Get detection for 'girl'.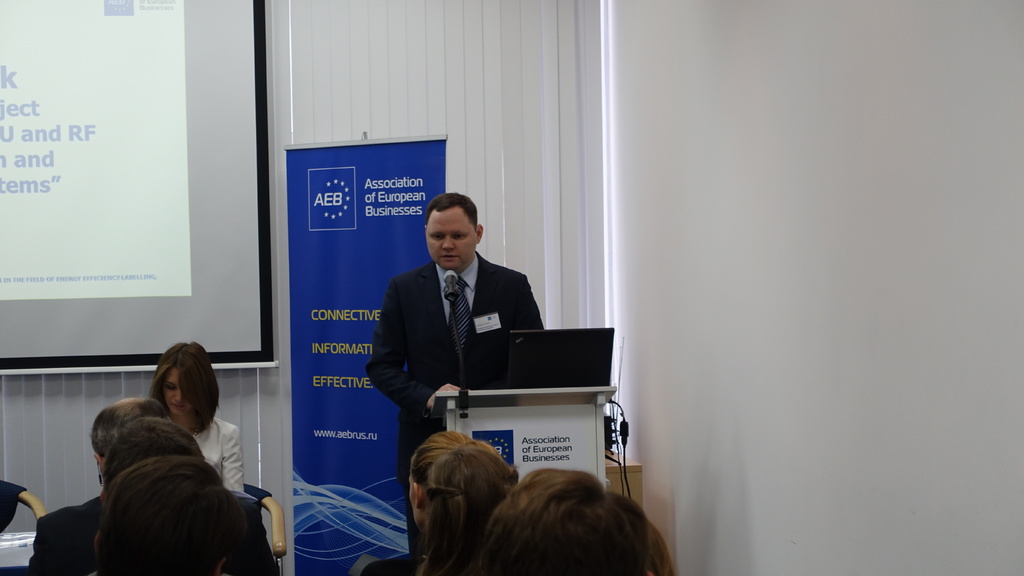
Detection: [x1=427, y1=442, x2=520, y2=575].
